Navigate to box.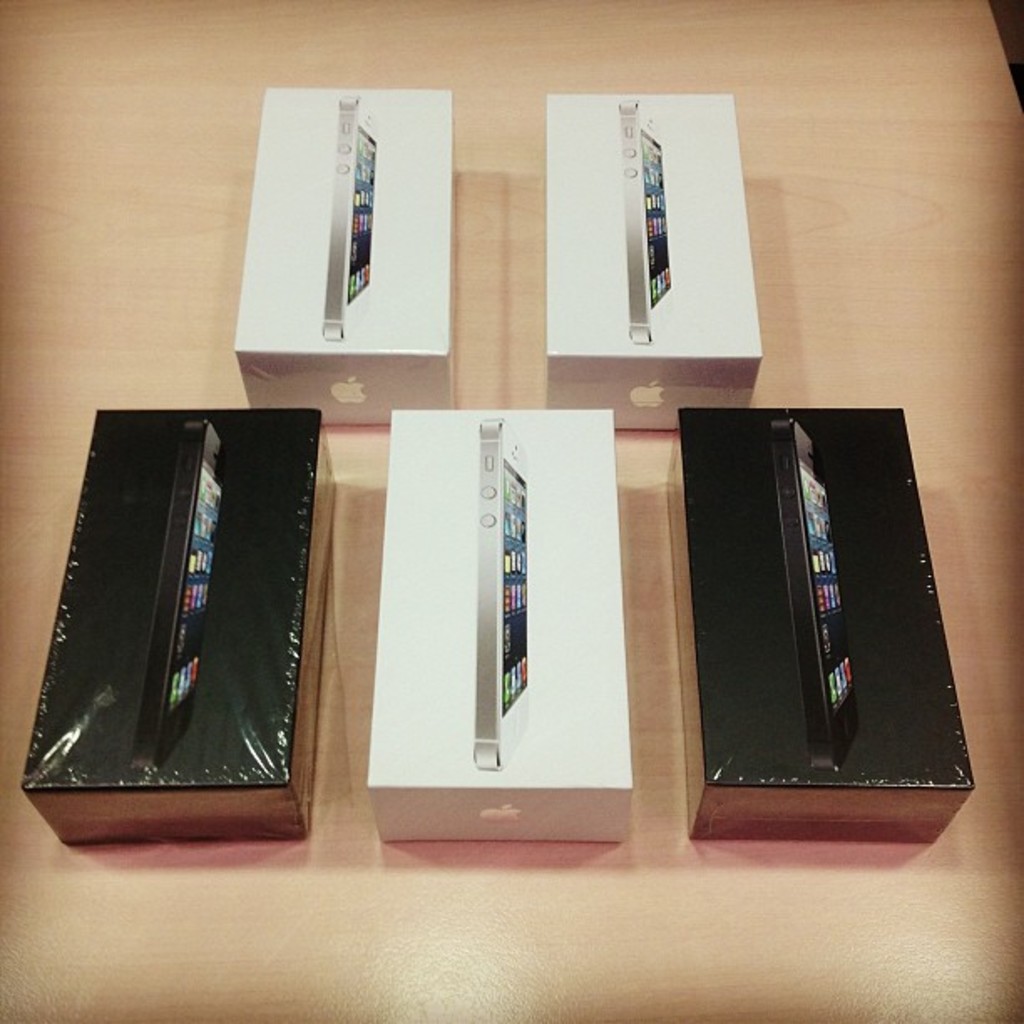
Navigation target: {"left": 684, "top": 405, "right": 972, "bottom": 845}.
